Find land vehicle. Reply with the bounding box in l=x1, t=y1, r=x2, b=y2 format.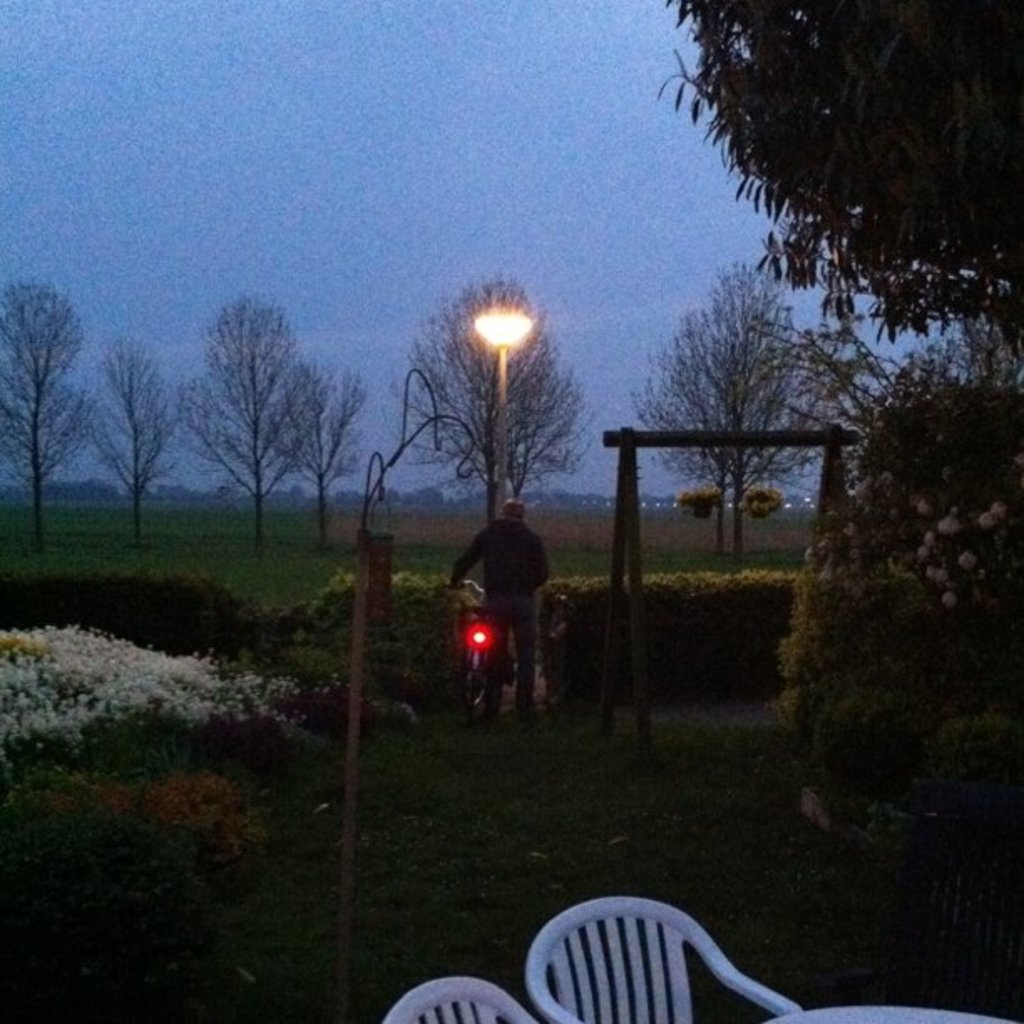
l=445, t=577, r=490, b=719.
